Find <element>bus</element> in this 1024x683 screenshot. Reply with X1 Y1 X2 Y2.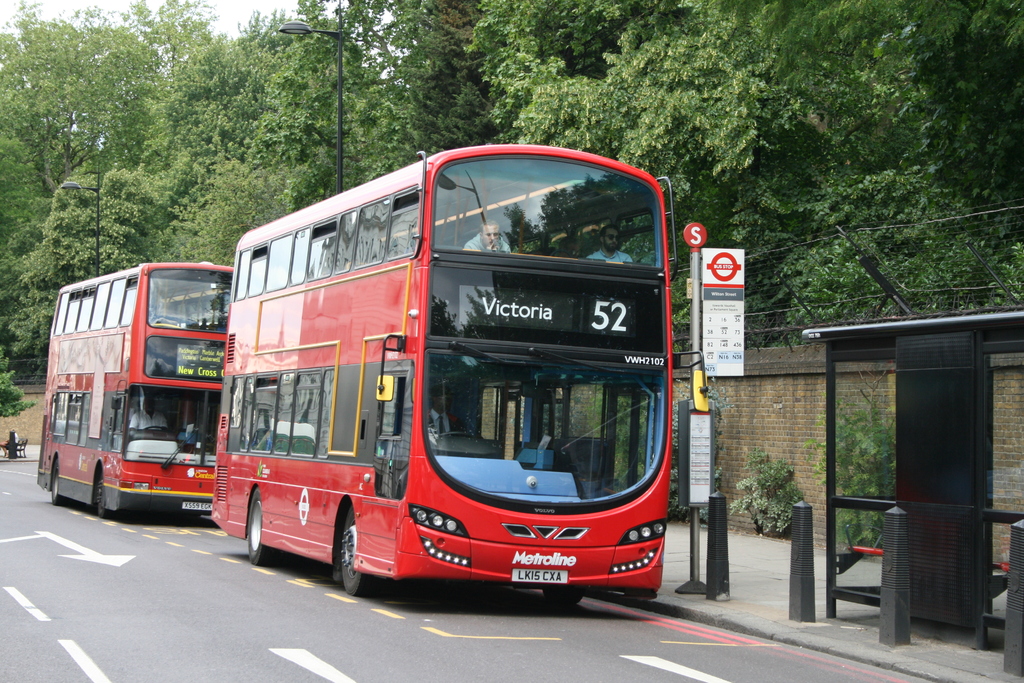
204 142 680 594.
